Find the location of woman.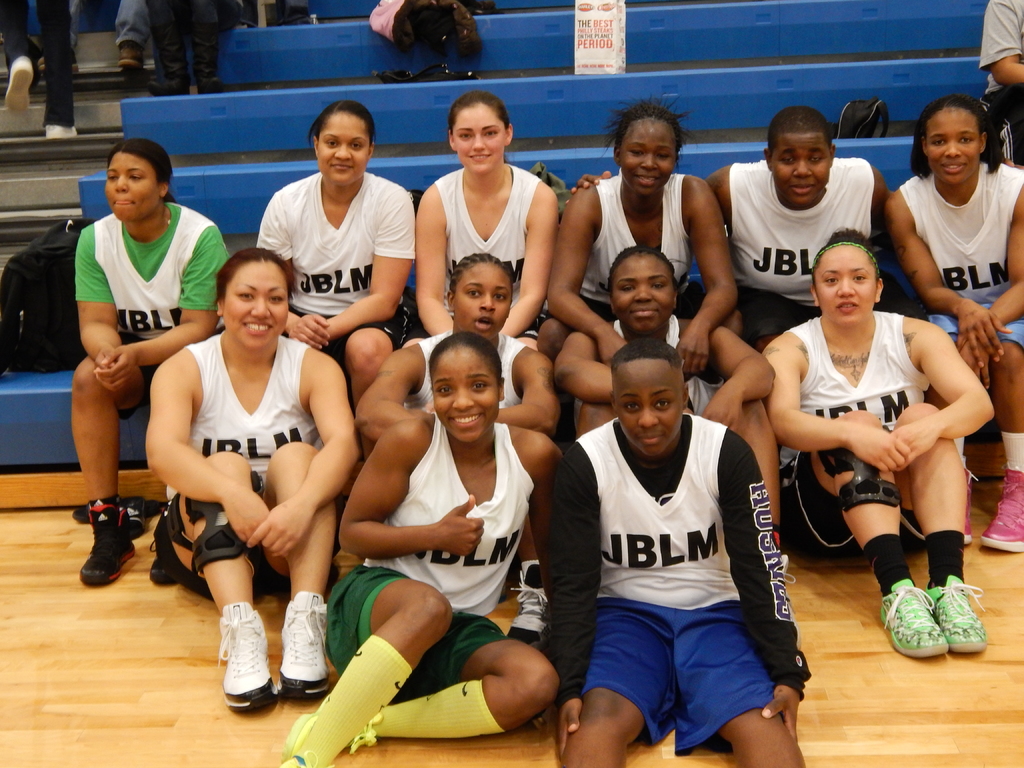
Location: <region>761, 241, 992, 669</region>.
